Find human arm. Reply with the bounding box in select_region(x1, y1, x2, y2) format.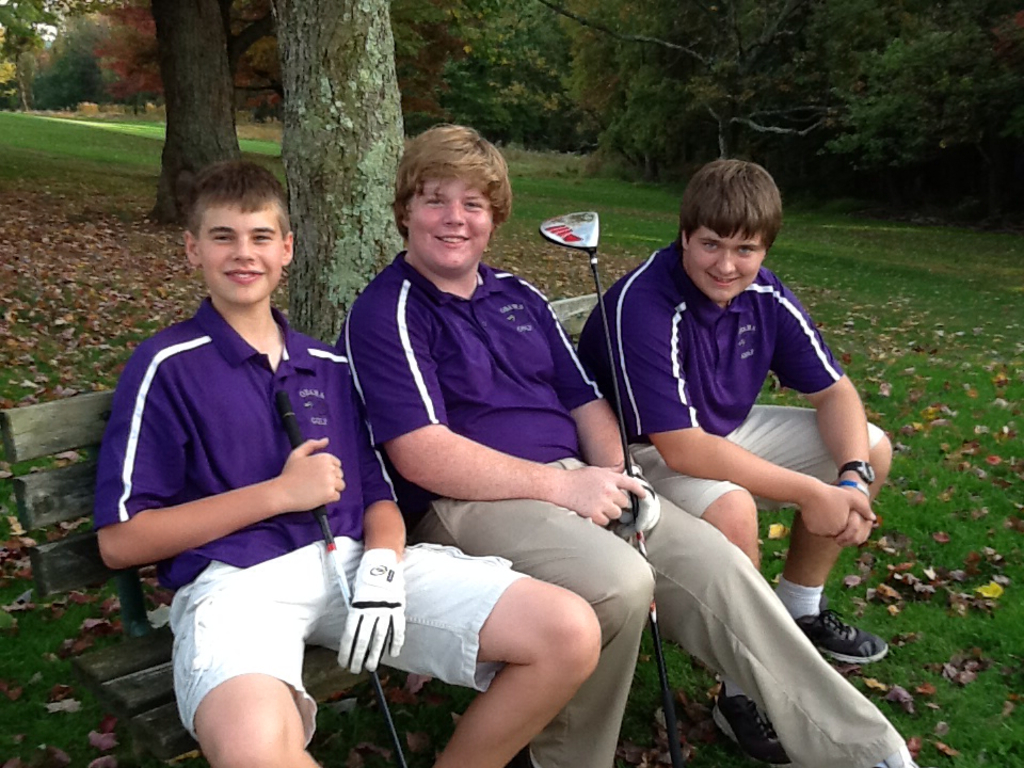
select_region(335, 290, 651, 528).
